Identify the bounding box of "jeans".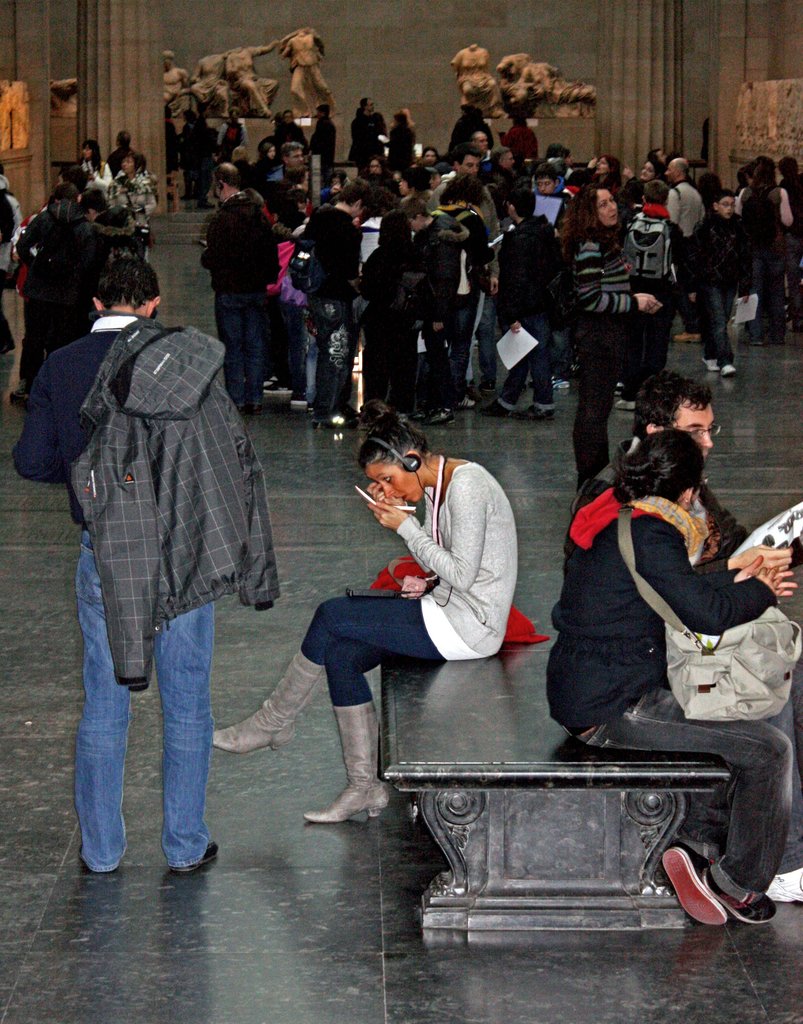
BBox(72, 540, 227, 870).
